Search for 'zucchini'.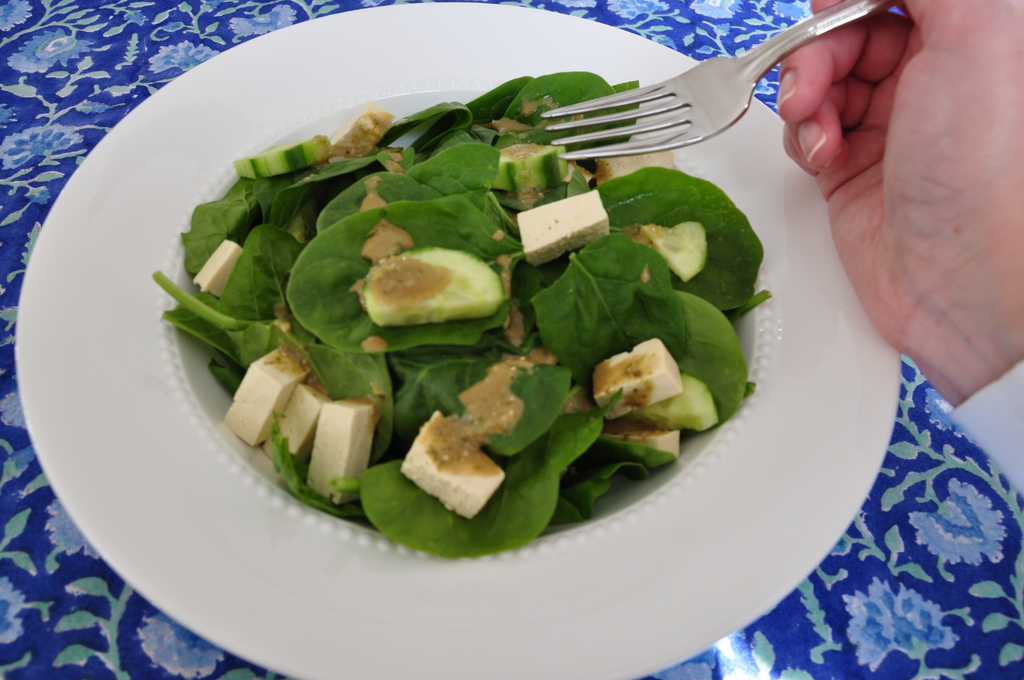
Found at l=354, t=240, r=510, b=327.
